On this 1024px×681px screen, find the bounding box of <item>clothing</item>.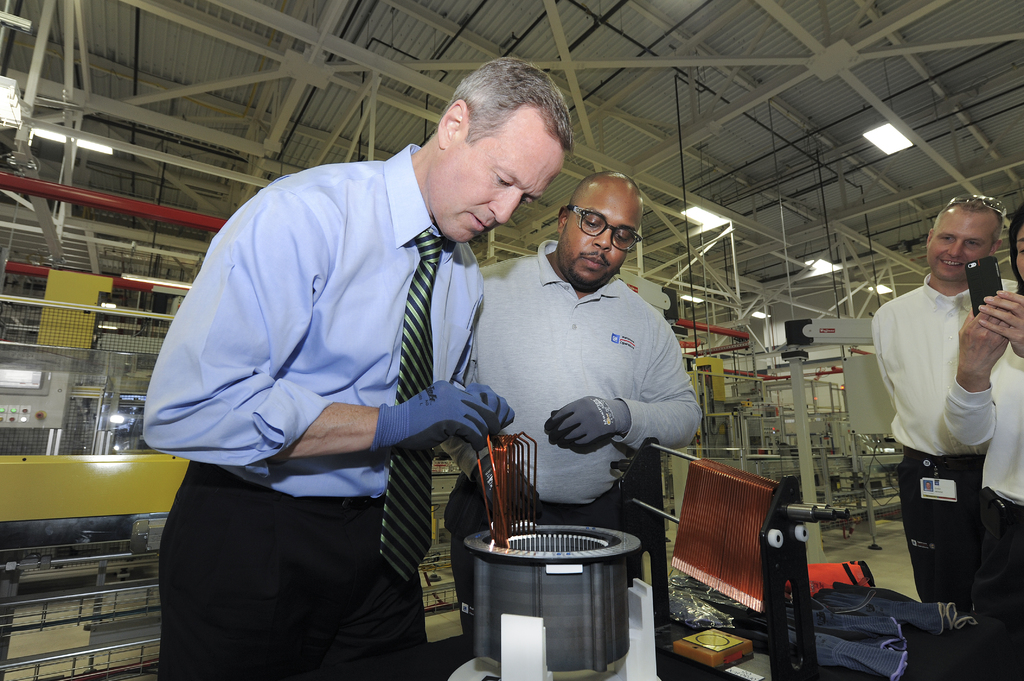
Bounding box: x1=481 y1=236 x2=703 y2=498.
